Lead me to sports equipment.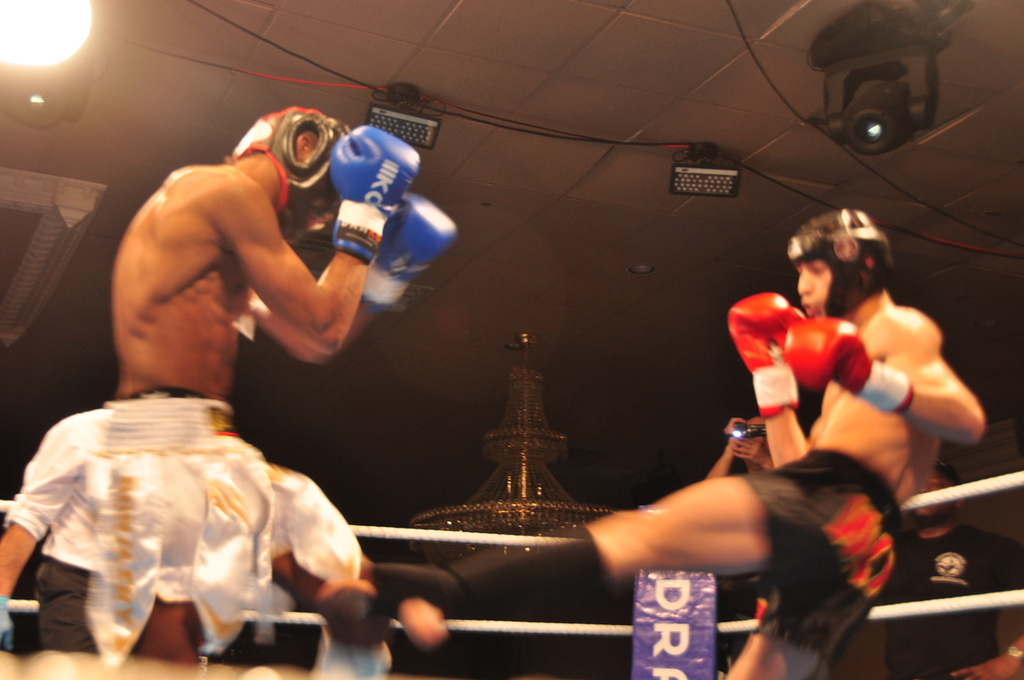
Lead to l=229, t=110, r=352, b=246.
